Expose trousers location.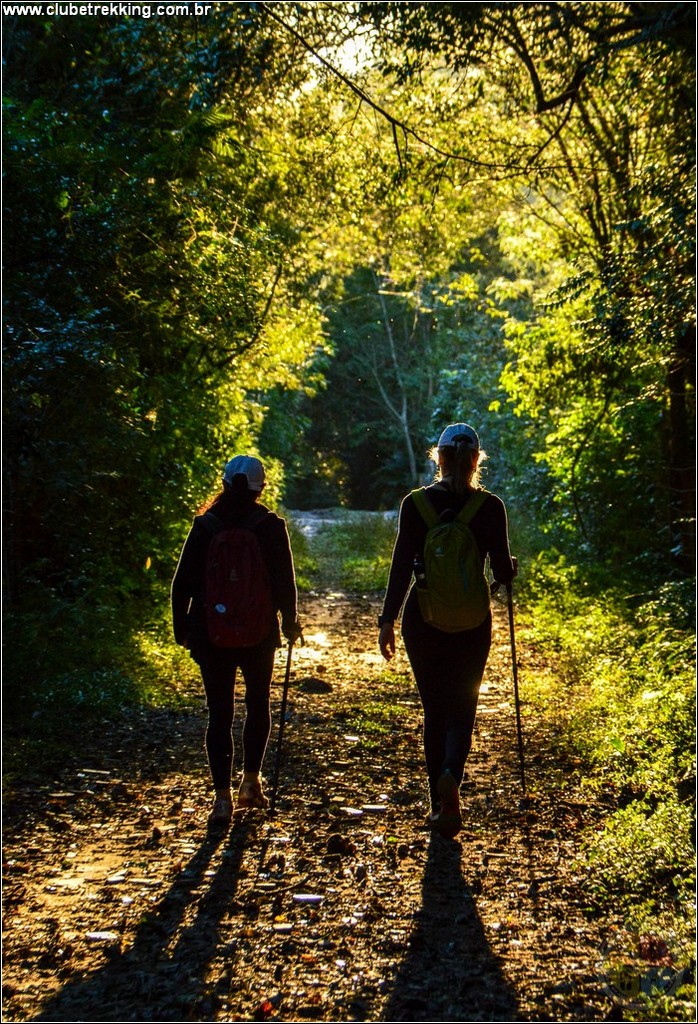
Exposed at Rect(398, 622, 489, 815).
